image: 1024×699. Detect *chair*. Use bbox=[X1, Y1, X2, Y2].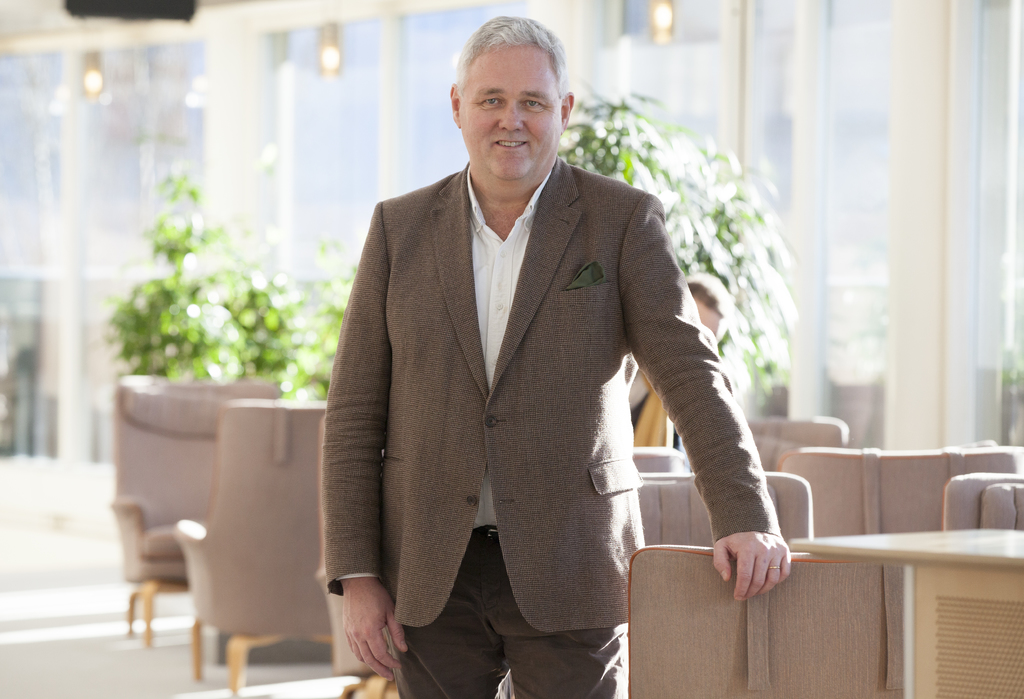
bbox=[624, 543, 906, 698].
